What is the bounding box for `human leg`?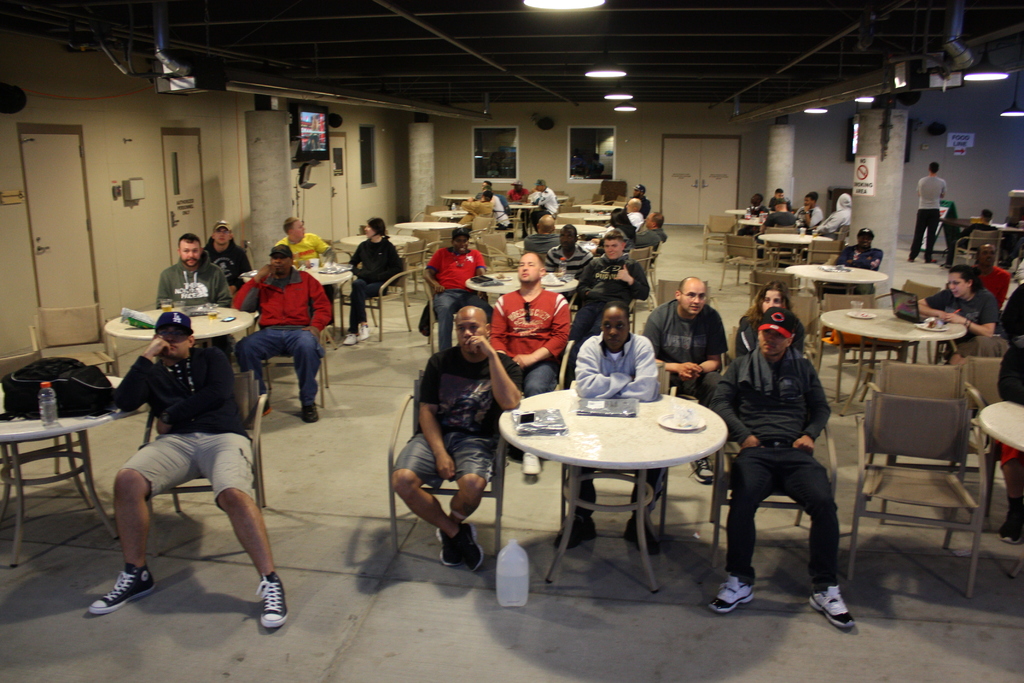
left=460, top=288, right=493, bottom=320.
